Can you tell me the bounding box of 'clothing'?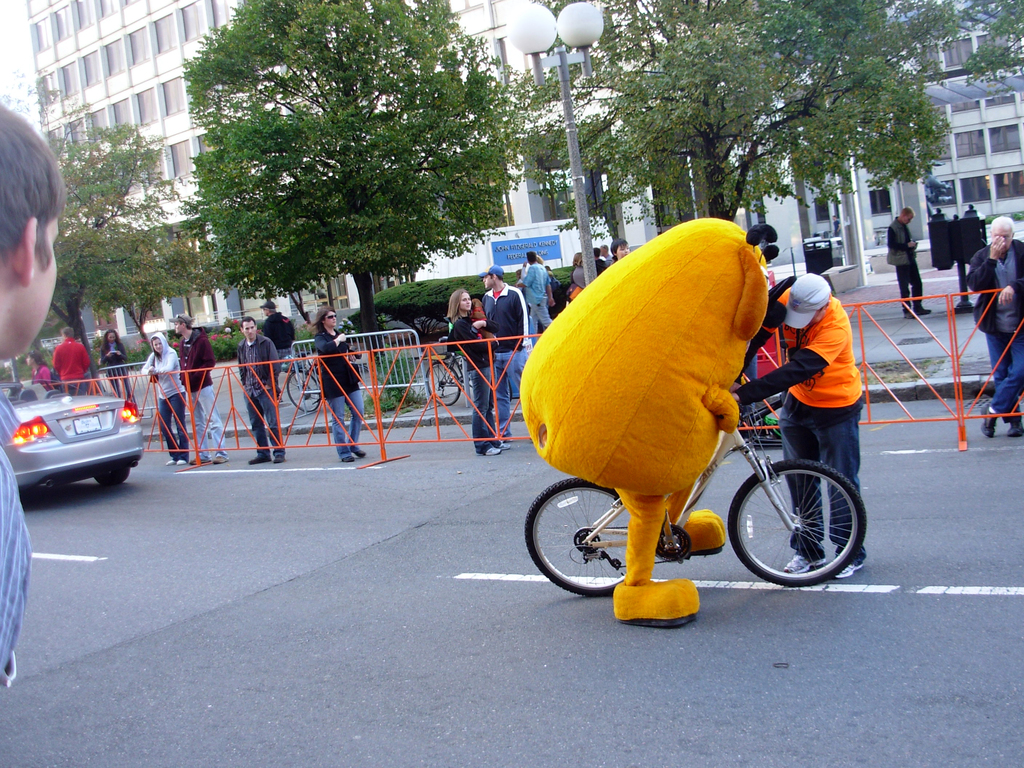
x1=969, y1=237, x2=1023, y2=422.
